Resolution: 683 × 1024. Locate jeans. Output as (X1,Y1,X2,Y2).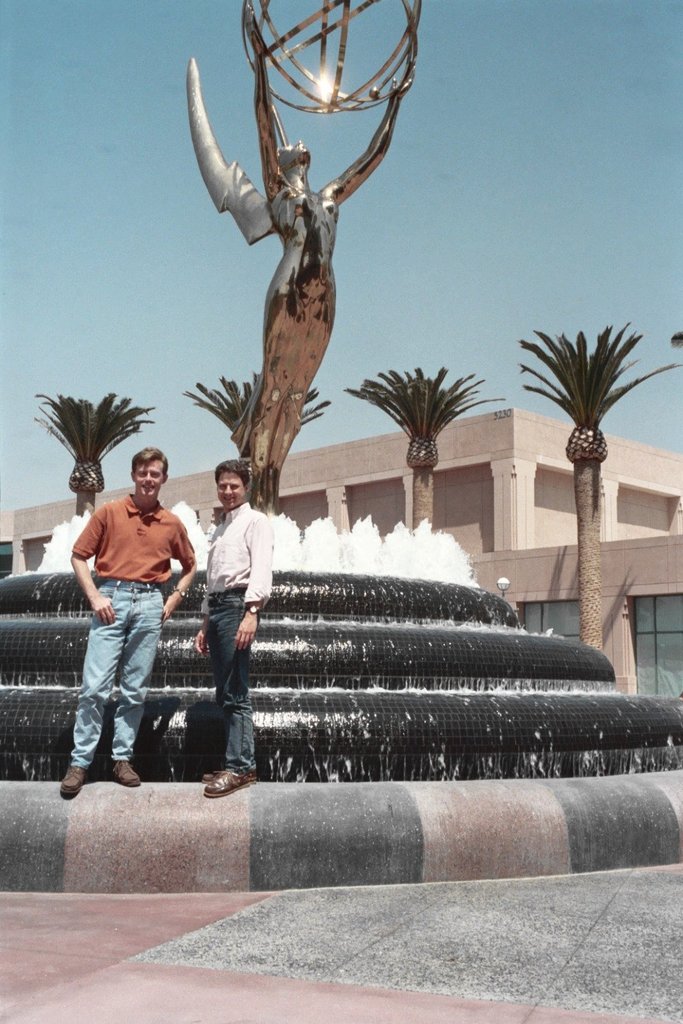
(204,593,252,773).
